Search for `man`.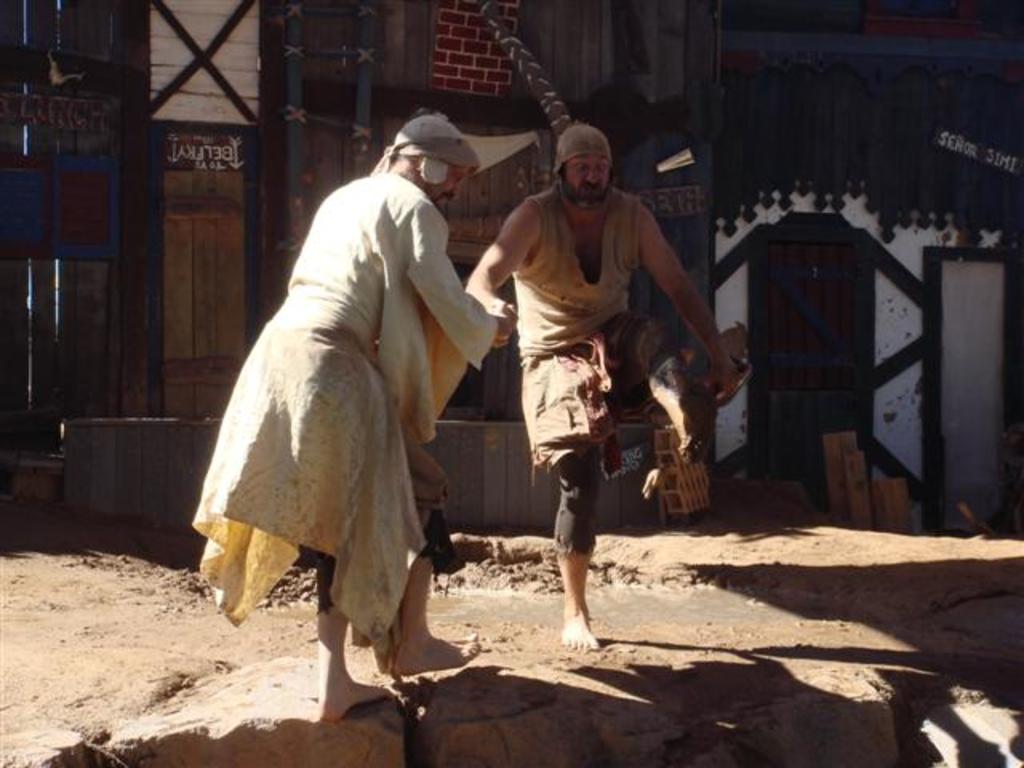
Found at <region>472, 123, 710, 640</region>.
